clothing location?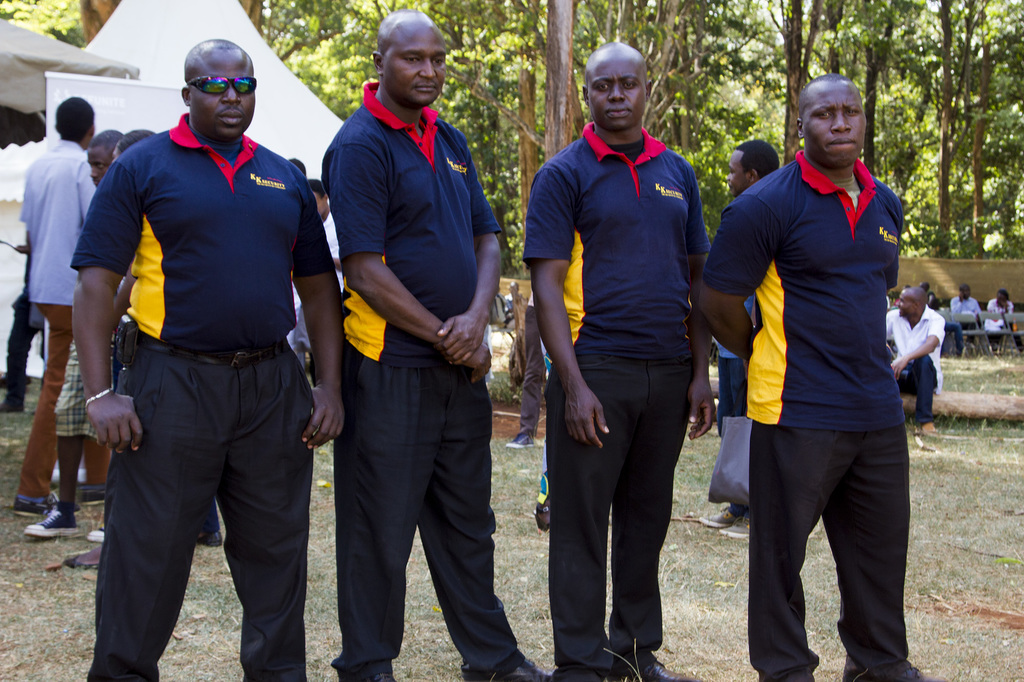
[left=925, top=286, right=941, bottom=307]
